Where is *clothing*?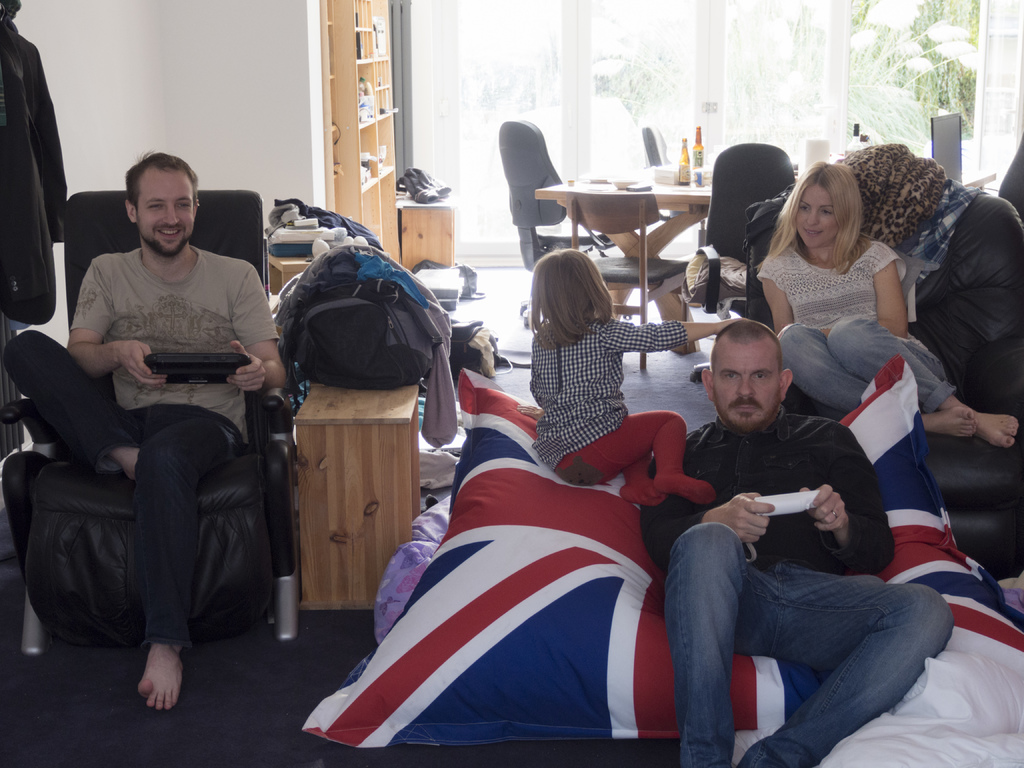
pyautogui.locateOnScreen(10, 244, 271, 648).
